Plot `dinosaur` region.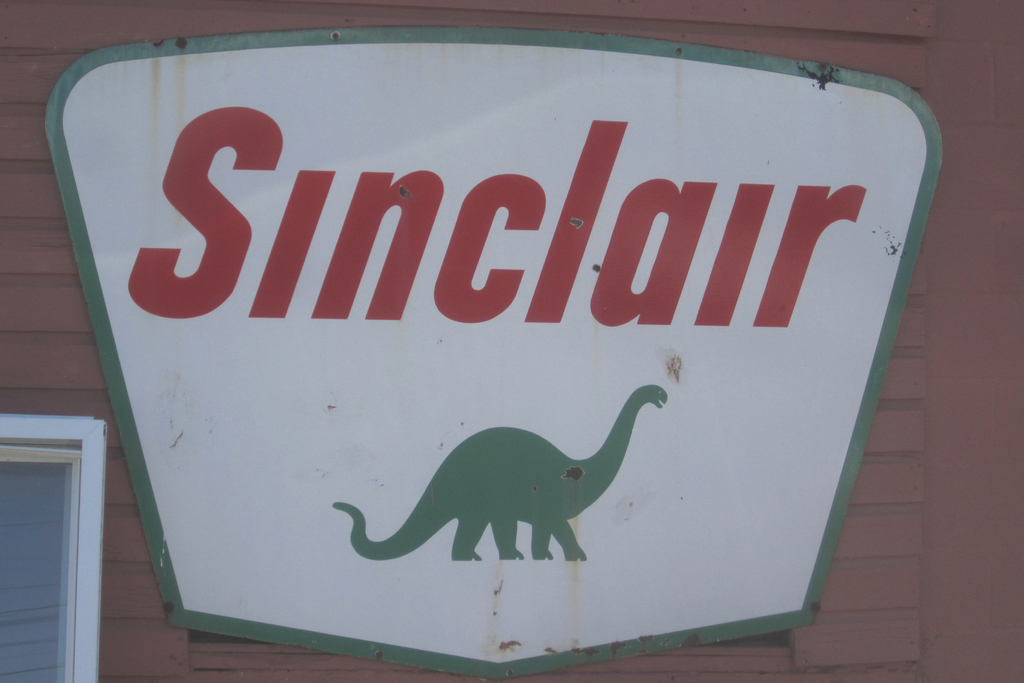
Plotted at <region>333, 383, 669, 562</region>.
